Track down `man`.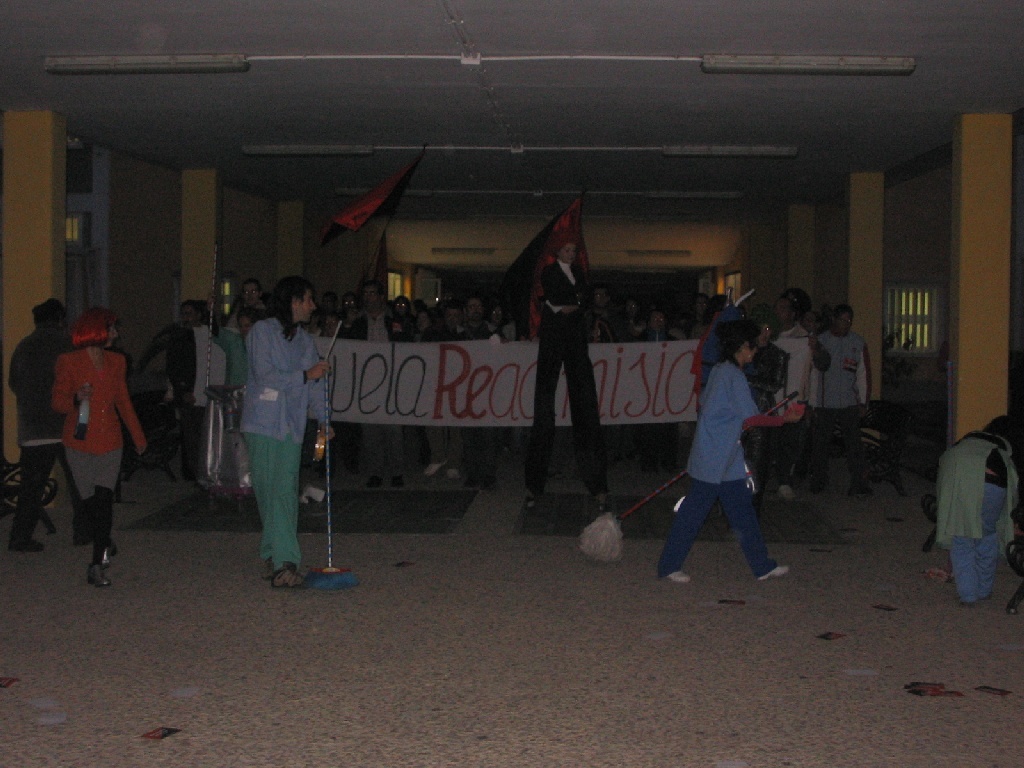
Tracked to [x1=639, y1=303, x2=677, y2=339].
